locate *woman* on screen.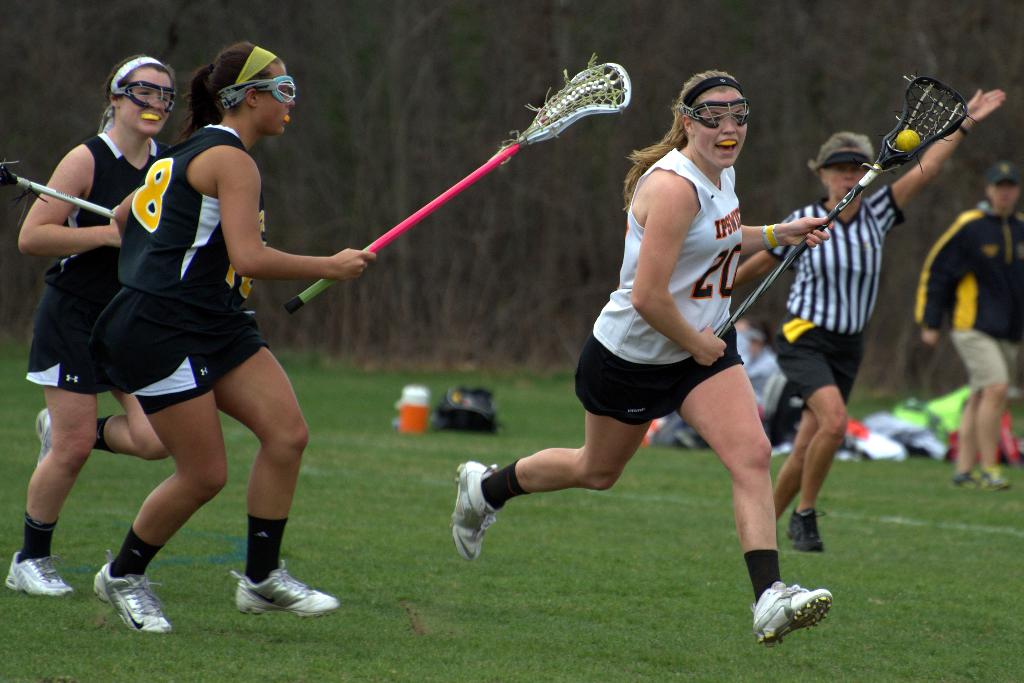
On screen at x1=89 y1=37 x2=380 y2=634.
